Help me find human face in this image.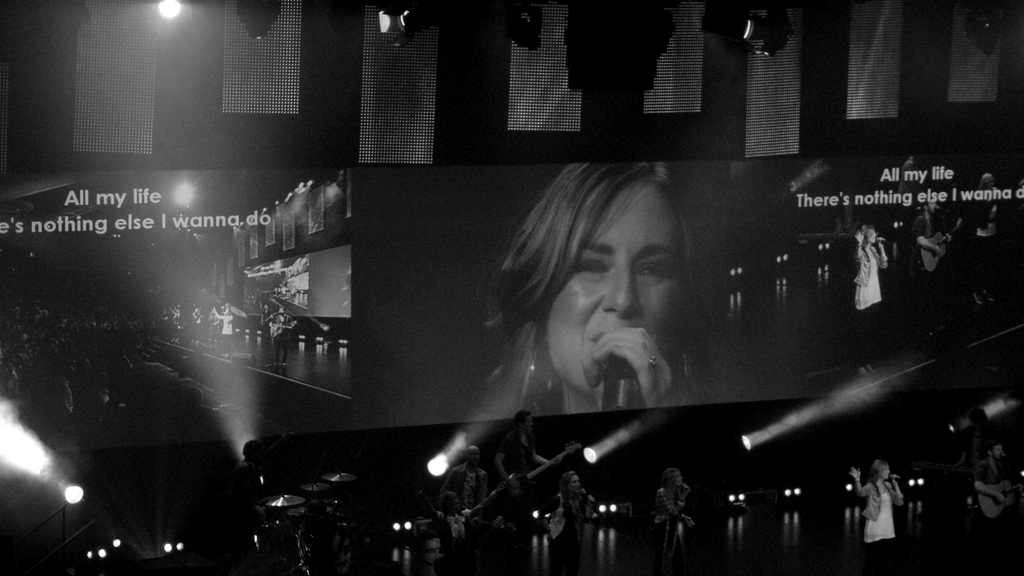
Found it: [882, 466, 891, 483].
